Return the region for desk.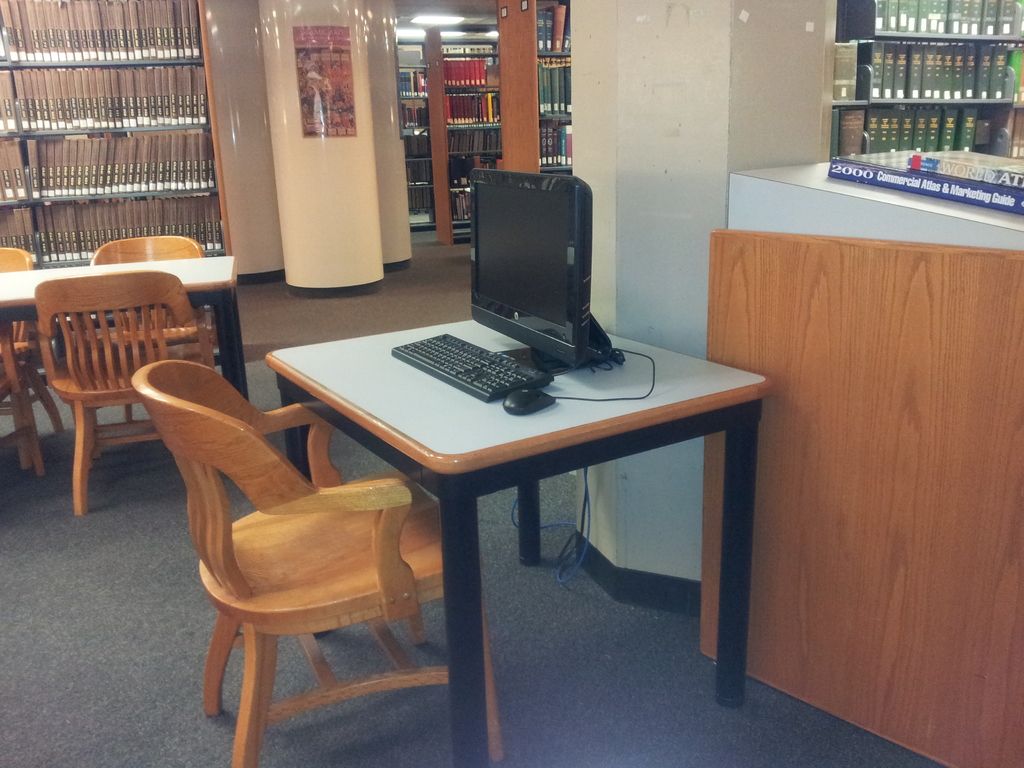
{"x1": 108, "y1": 236, "x2": 787, "y2": 738}.
